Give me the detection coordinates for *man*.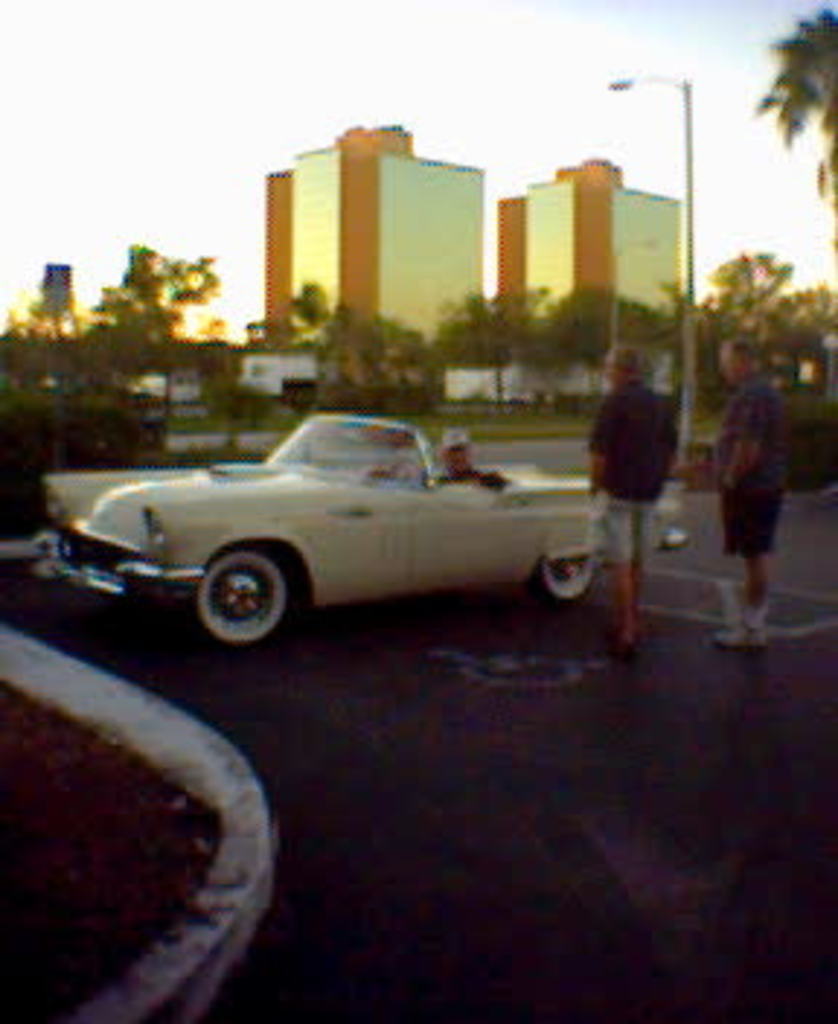
x1=582, y1=349, x2=678, y2=646.
